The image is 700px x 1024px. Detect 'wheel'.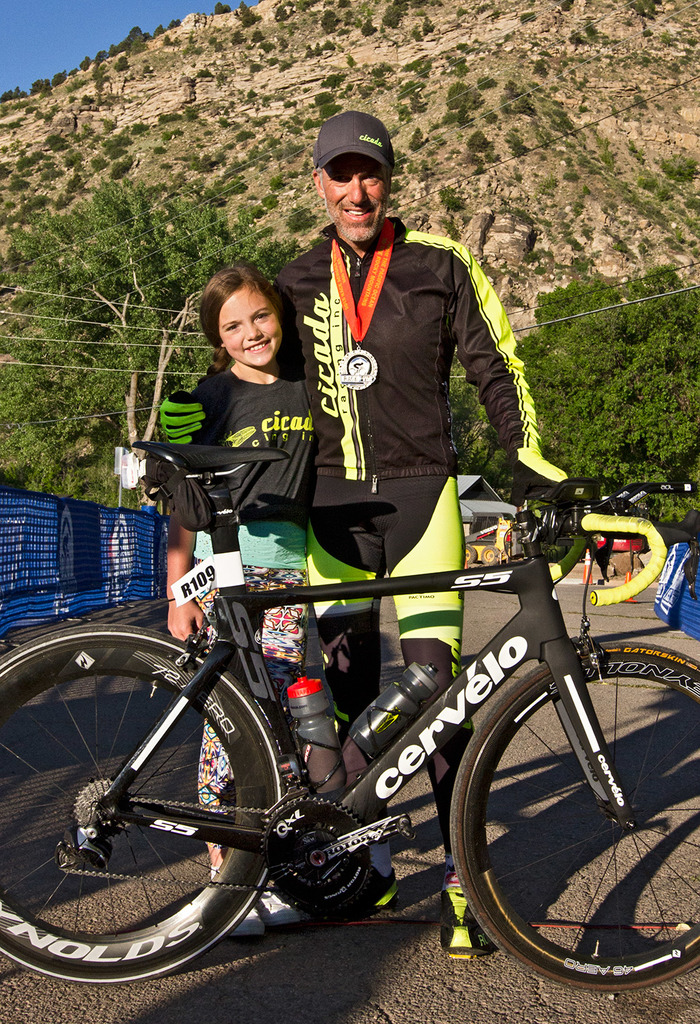
Detection: (457,660,670,972).
